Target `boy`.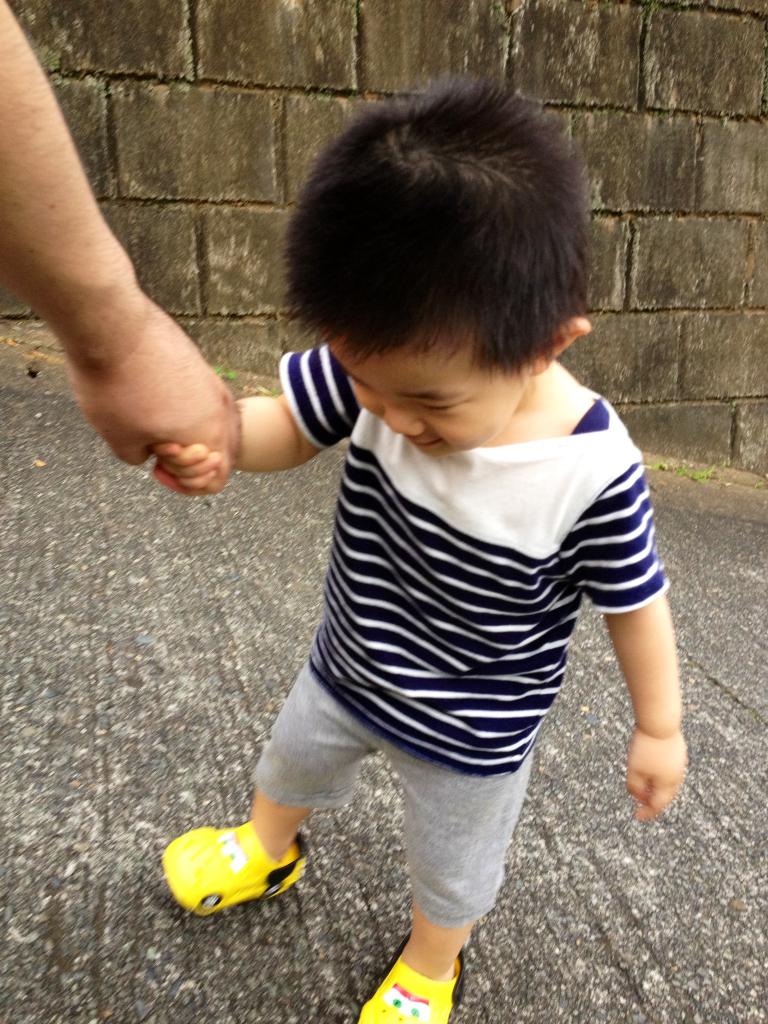
Target region: [left=144, top=63, right=693, bottom=1023].
